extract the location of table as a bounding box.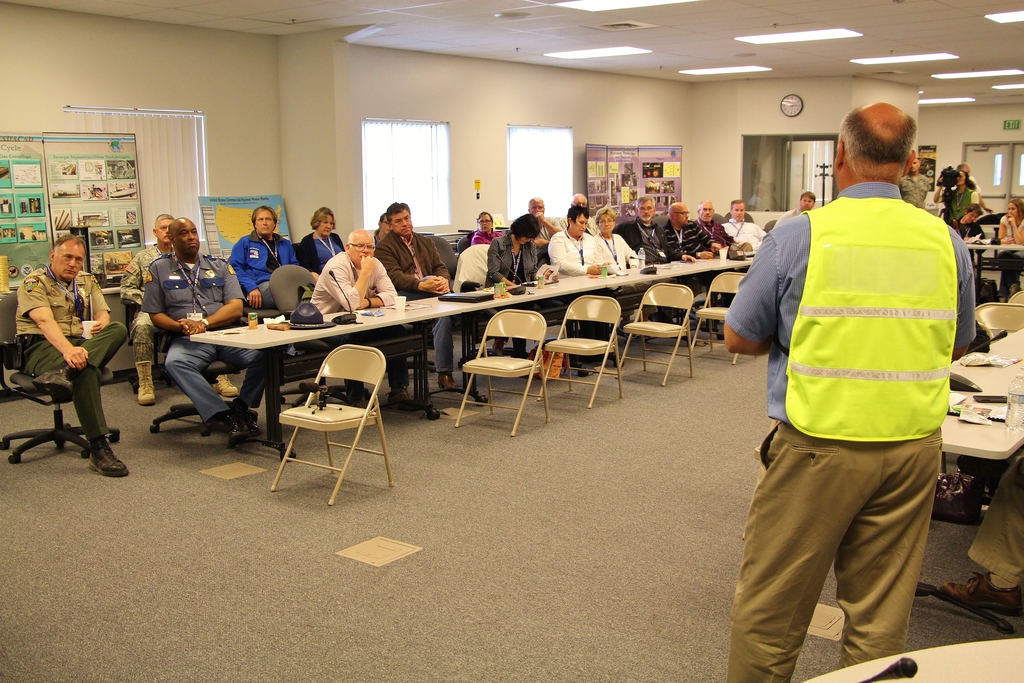
box(966, 235, 1023, 302).
